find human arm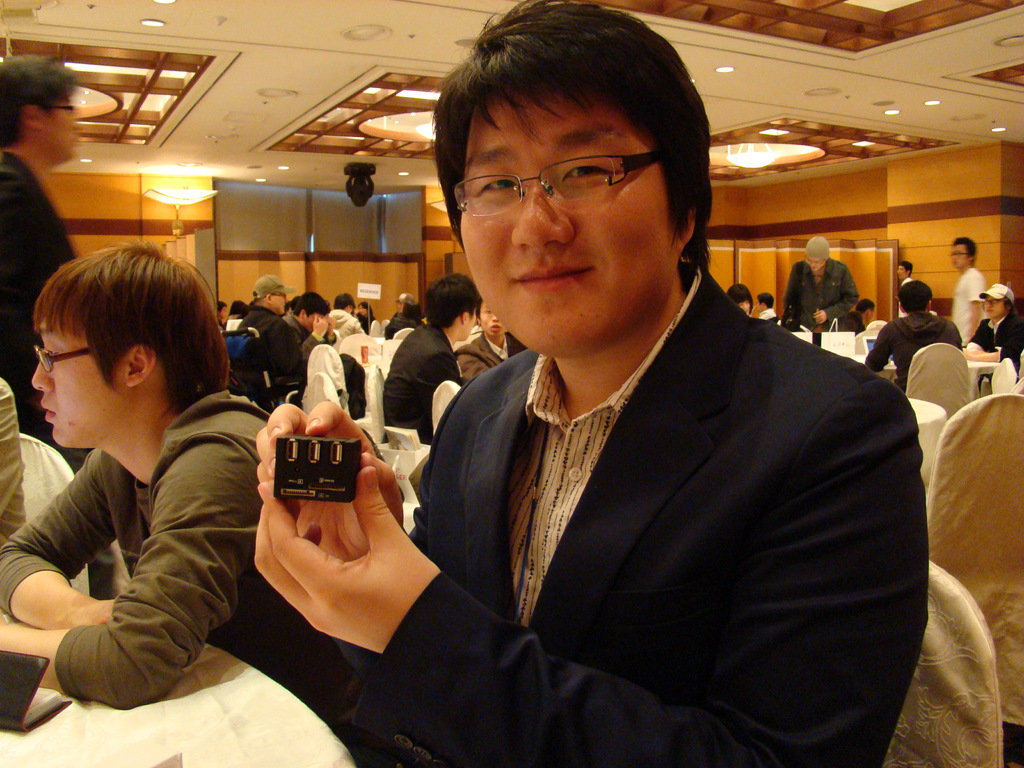
43, 456, 227, 715
